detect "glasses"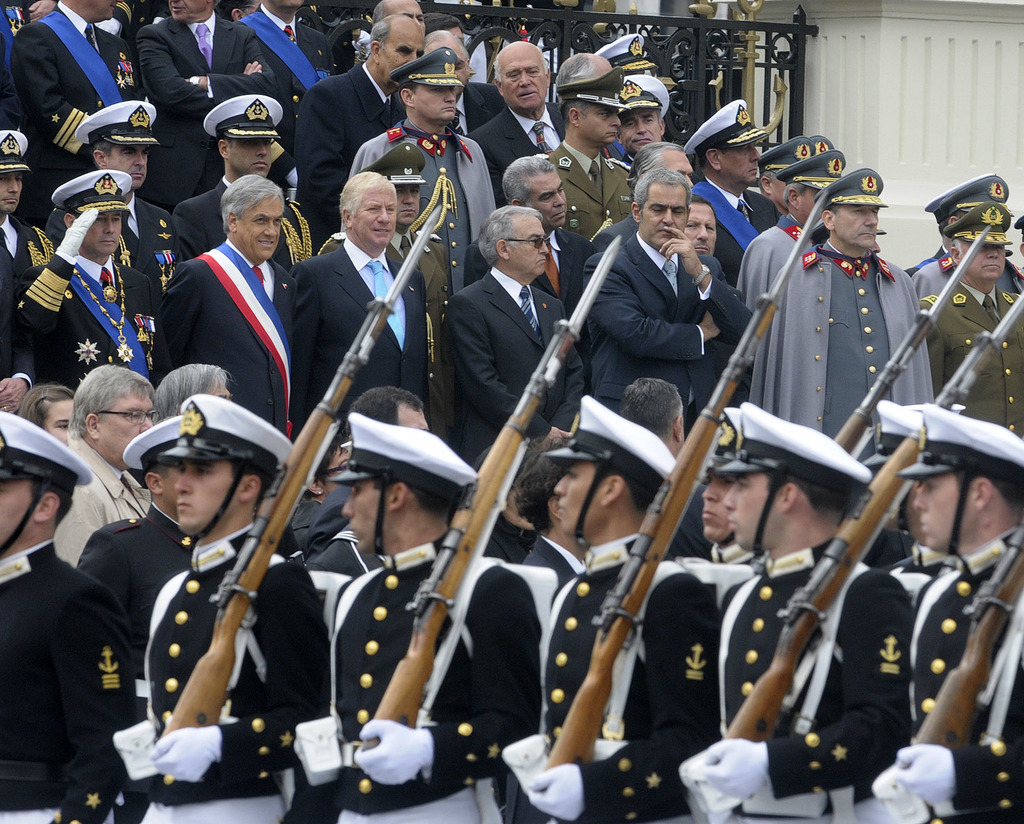
box=[82, 405, 165, 427]
